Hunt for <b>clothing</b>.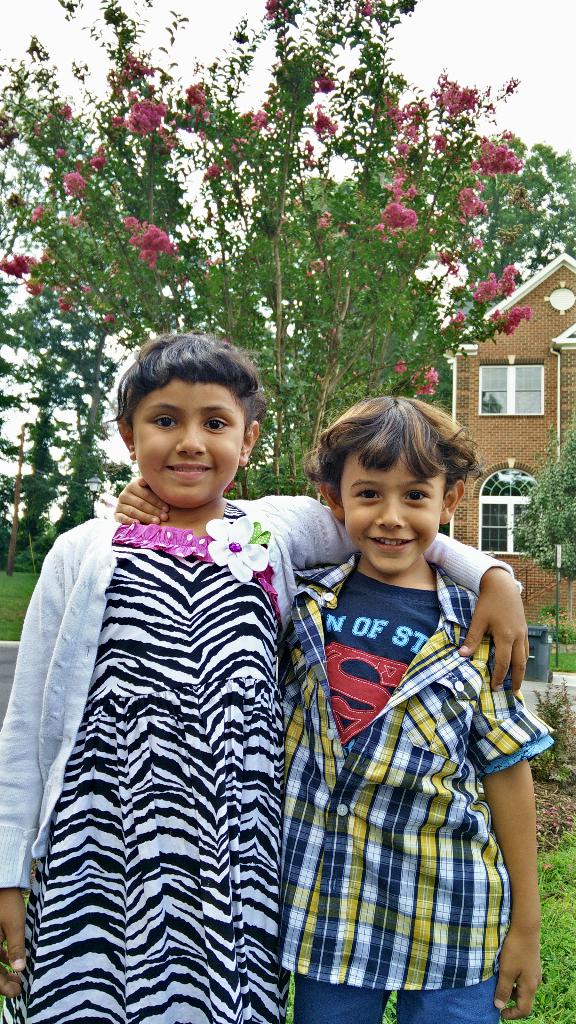
Hunted down at pyautogui.locateOnScreen(0, 492, 509, 1023).
